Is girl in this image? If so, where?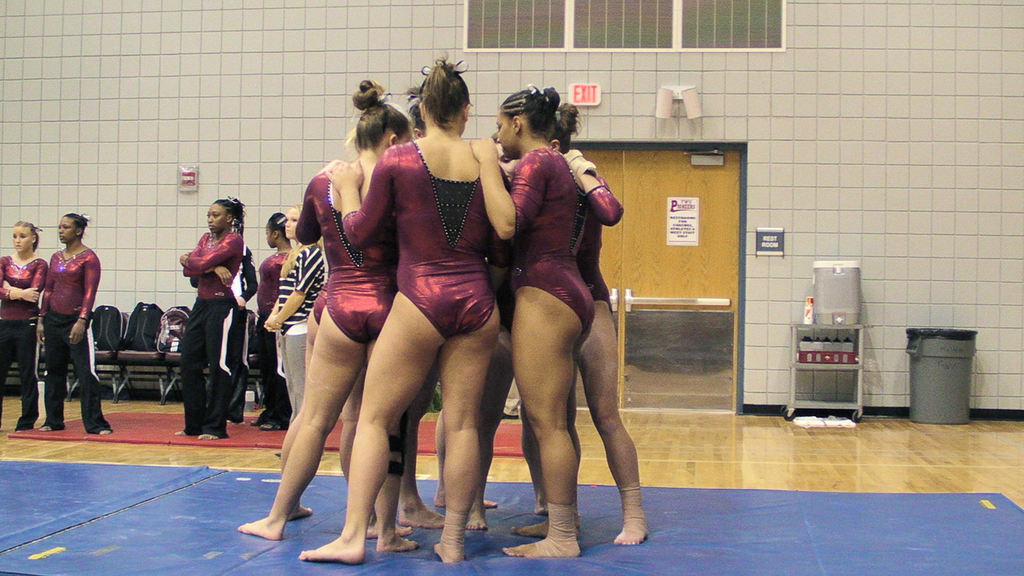
Yes, at bbox=(237, 78, 420, 554).
